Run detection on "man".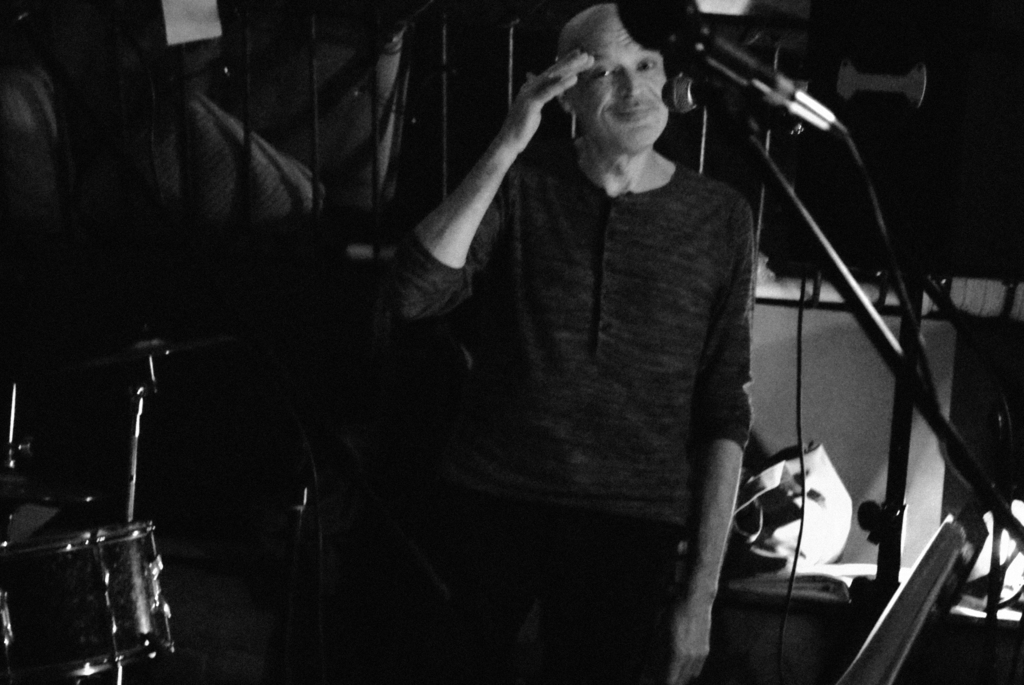
Result: rect(389, 0, 786, 654).
